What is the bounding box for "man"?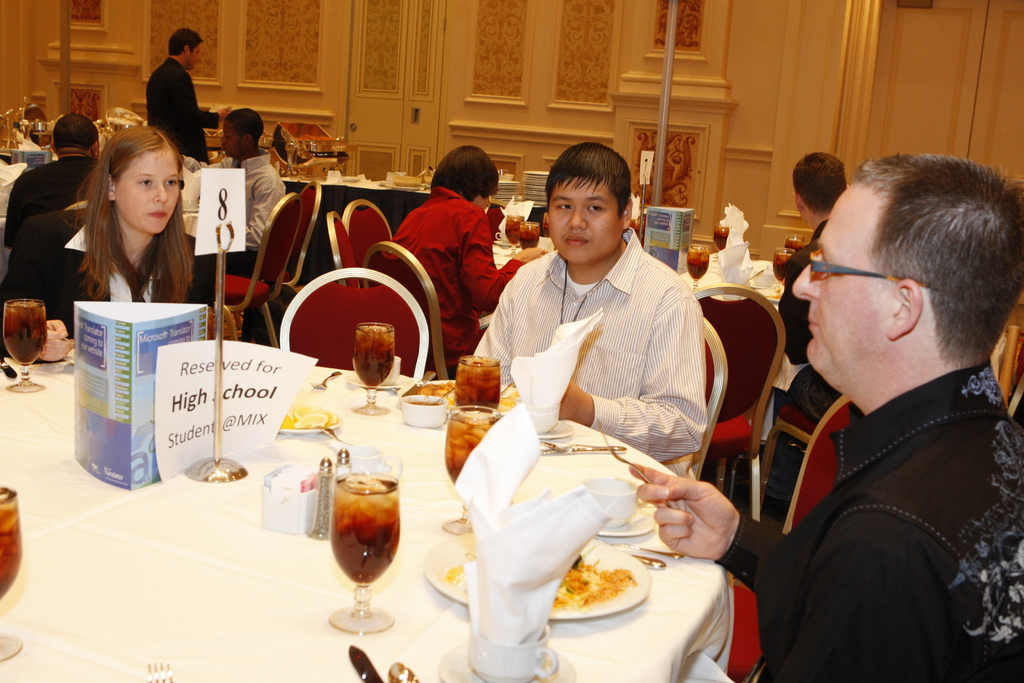
<bbox>4, 108, 103, 252</bbox>.
